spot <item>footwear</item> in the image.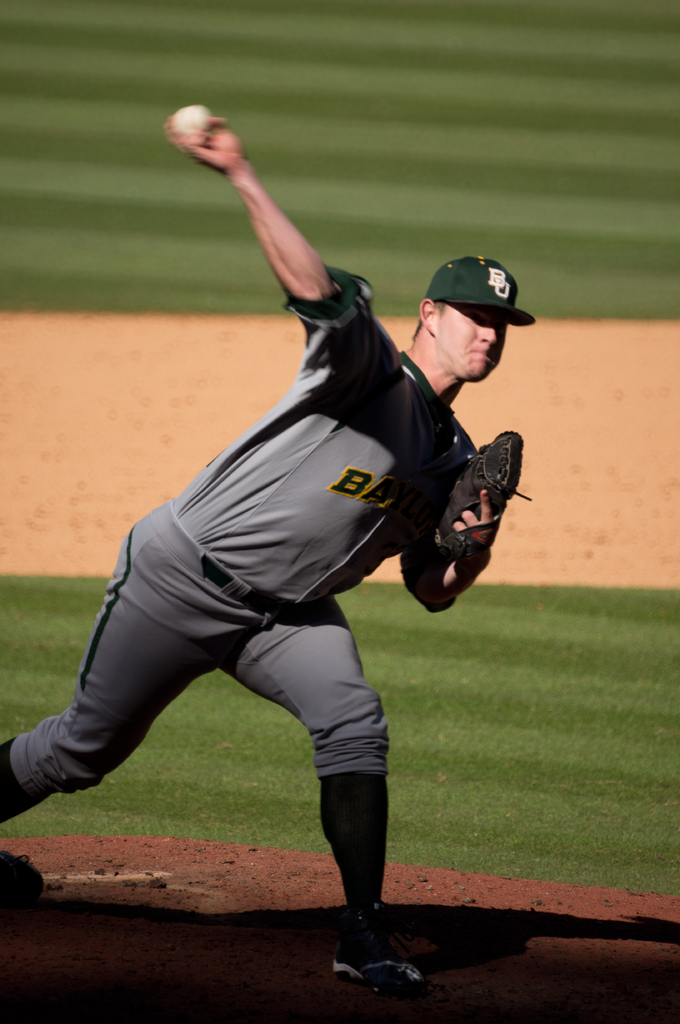
<item>footwear</item> found at x1=337, y1=920, x2=423, y2=1005.
